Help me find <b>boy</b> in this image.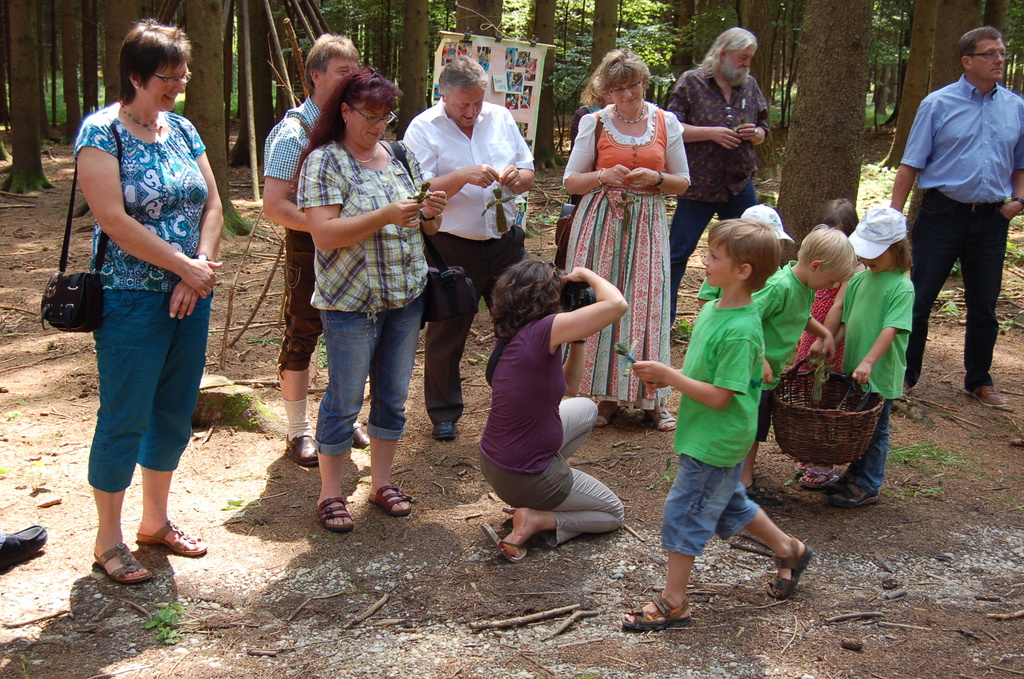
Found it: rect(618, 221, 815, 637).
